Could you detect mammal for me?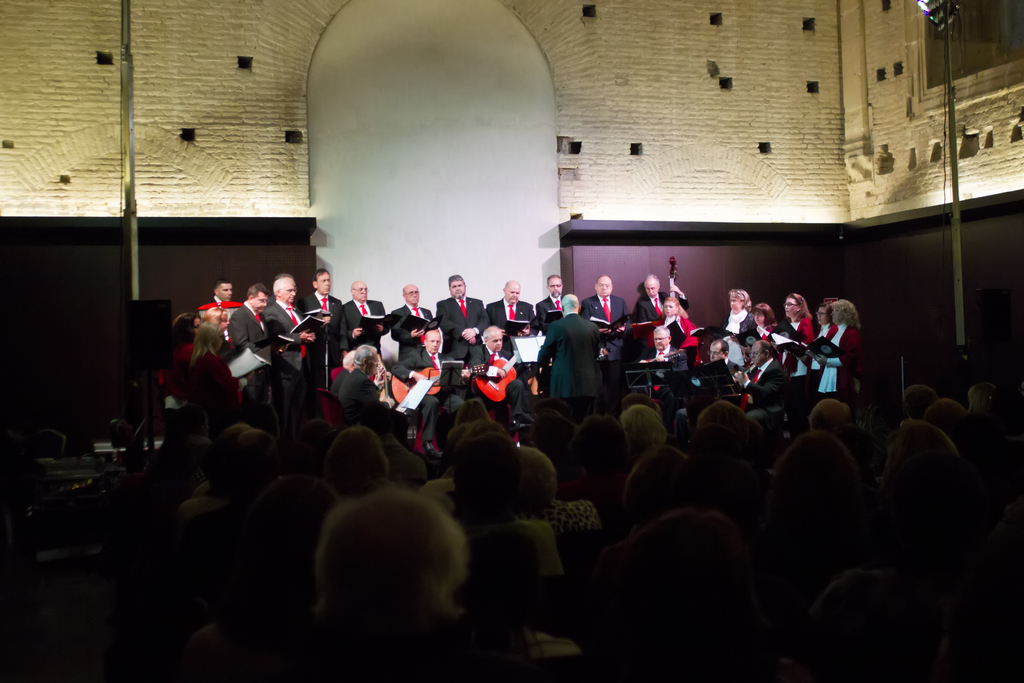
Detection result: {"x1": 333, "y1": 345, "x2": 395, "y2": 422}.
